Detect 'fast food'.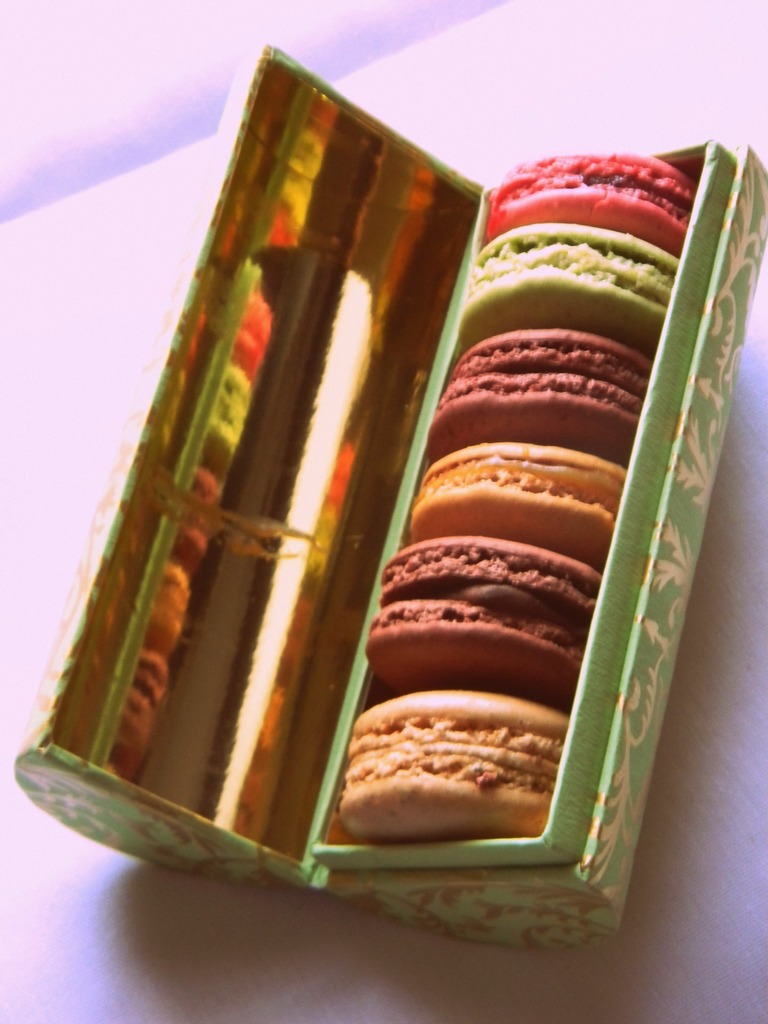
Detected at rect(425, 323, 642, 447).
